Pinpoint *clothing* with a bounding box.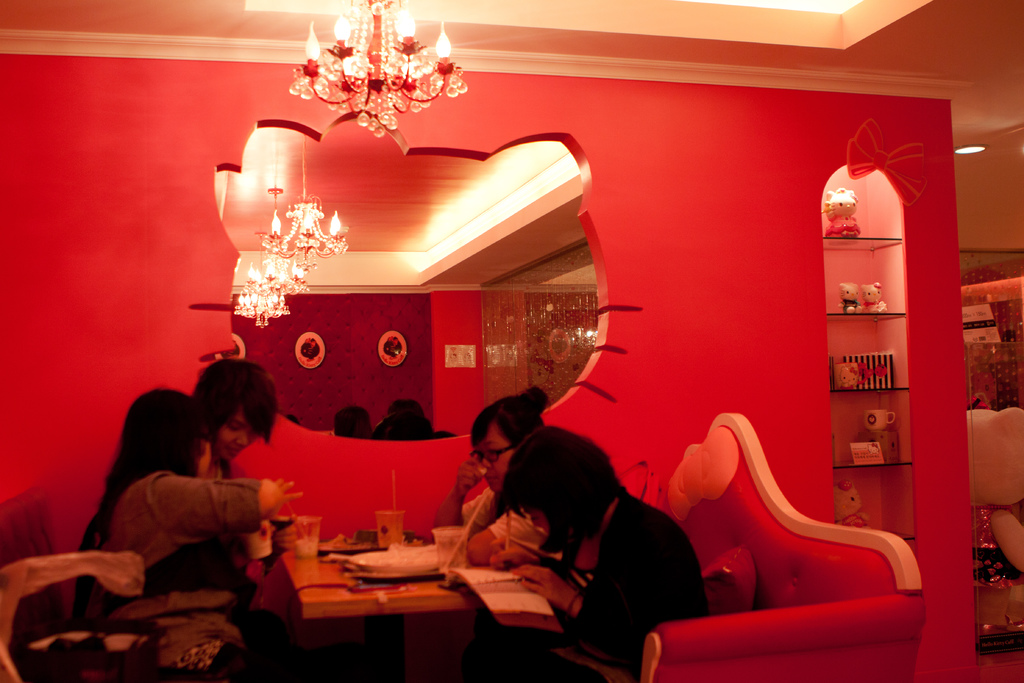
{"x1": 842, "y1": 297, "x2": 862, "y2": 317}.
